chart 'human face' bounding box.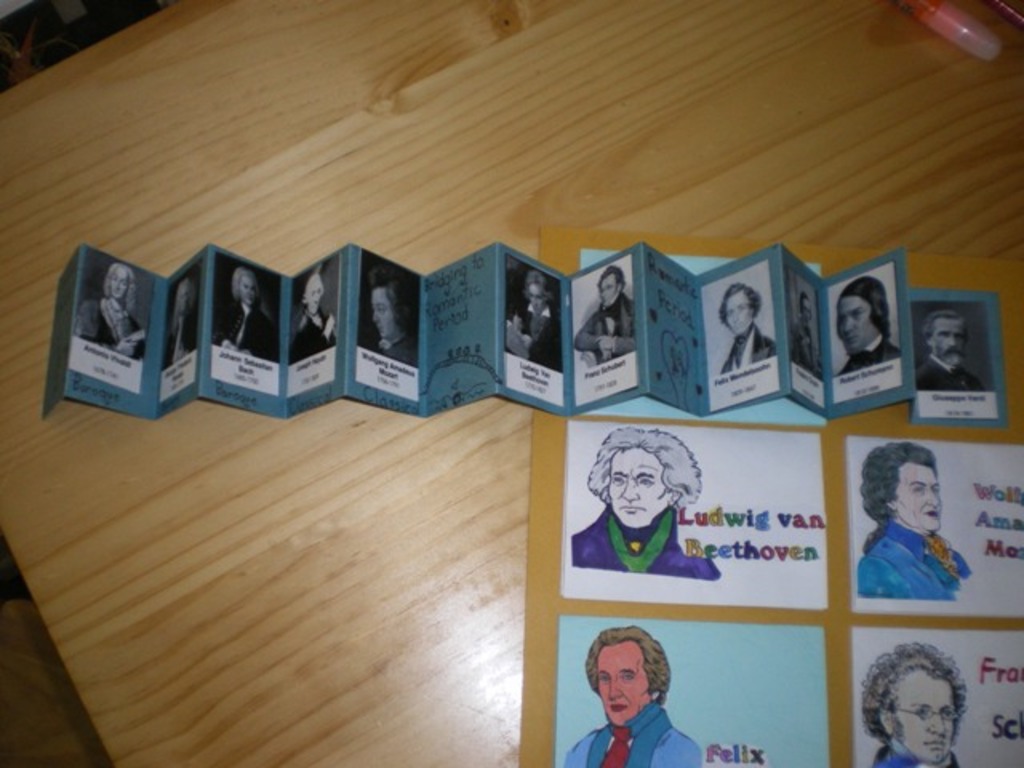
Charted: x1=726 y1=291 x2=752 y2=330.
